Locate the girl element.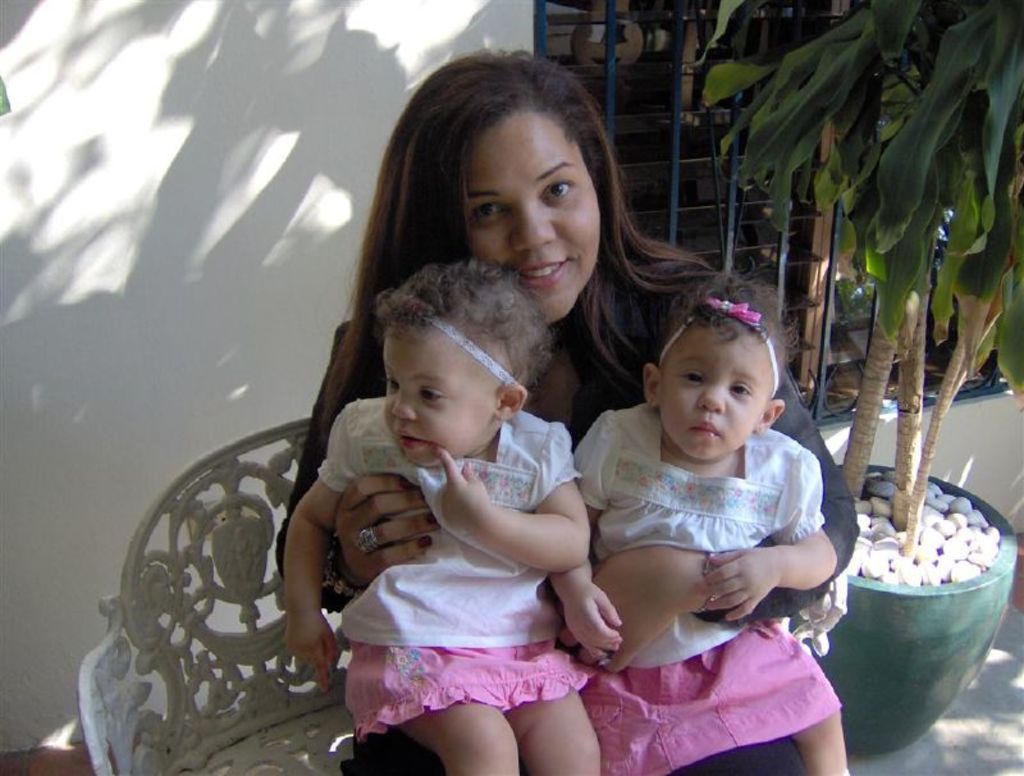
Element bbox: {"x1": 545, "y1": 270, "x2": 841, "y2": 773}.
